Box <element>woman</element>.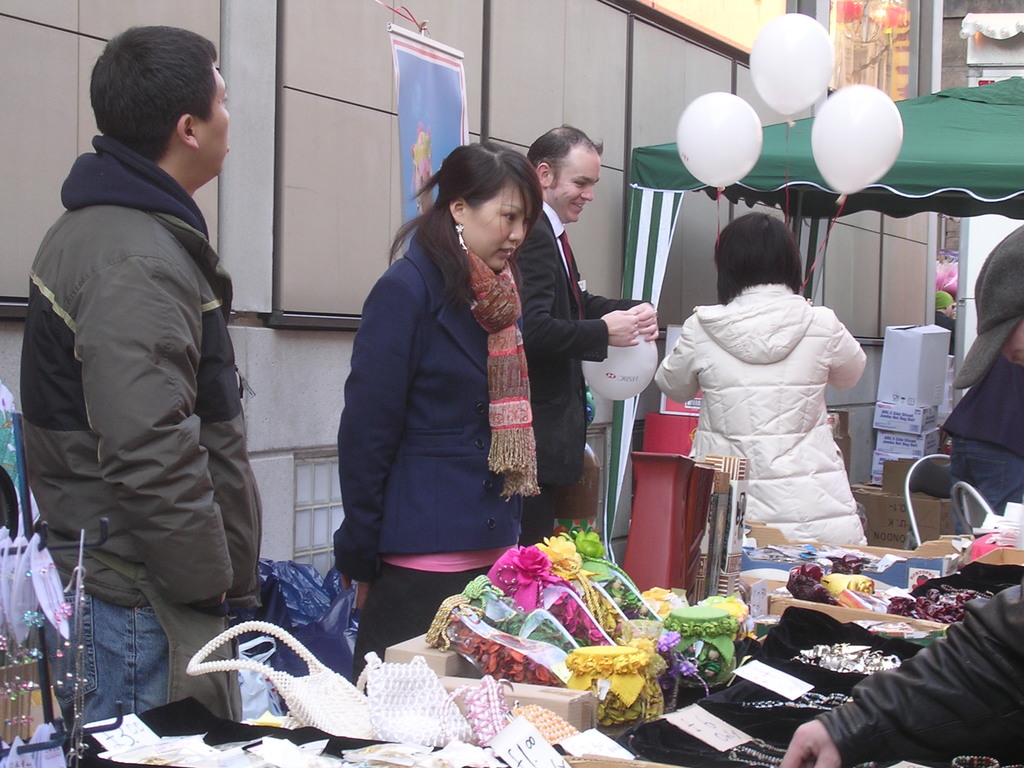
[x1=658, y1=212, x2=882, y2=569].
